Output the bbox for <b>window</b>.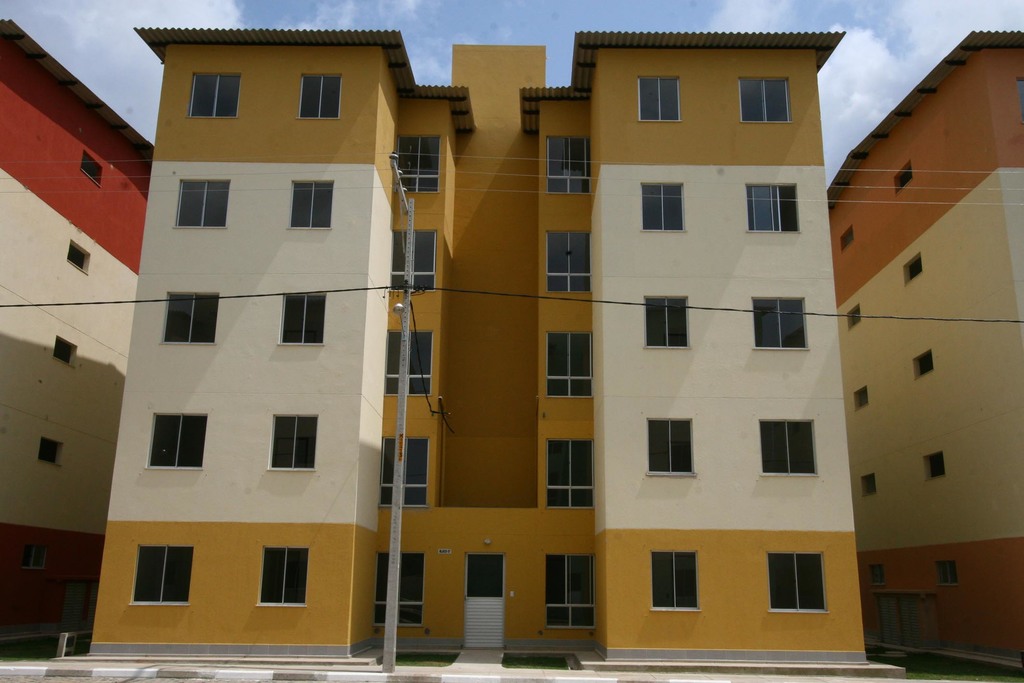
pyautogui.locateOnScreen(545, 233, 589, 291).
